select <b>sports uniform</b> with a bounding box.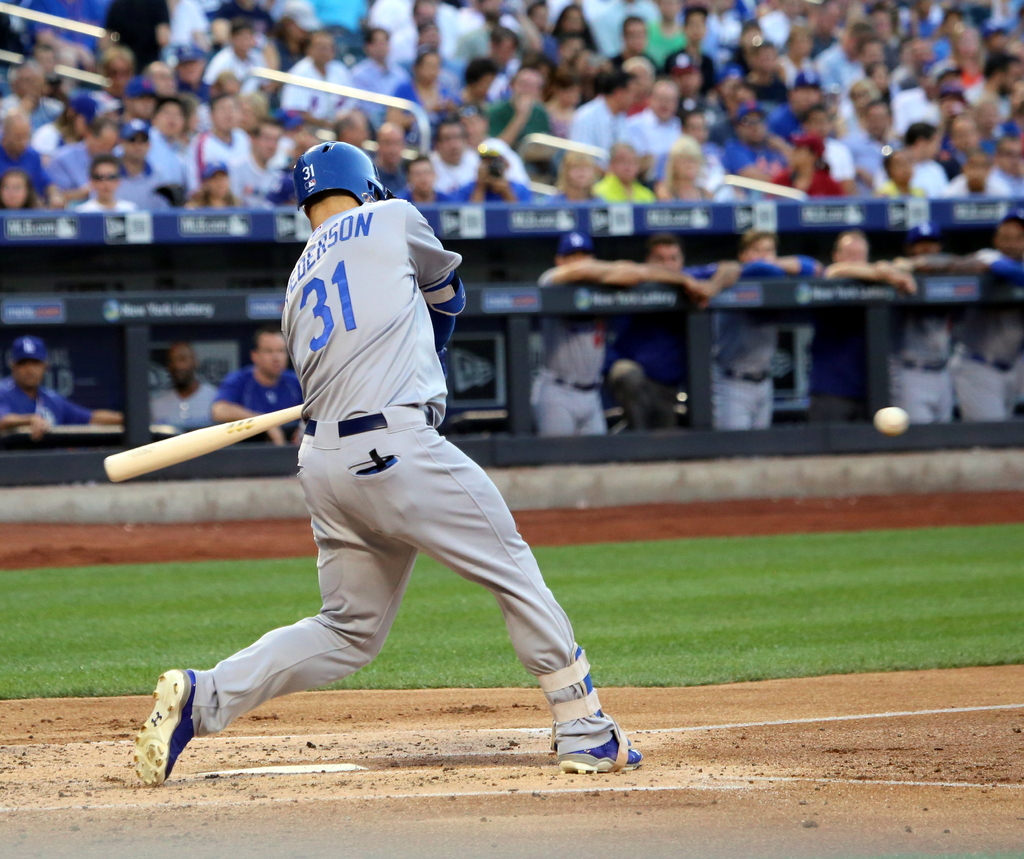
950:251:1023:427.
